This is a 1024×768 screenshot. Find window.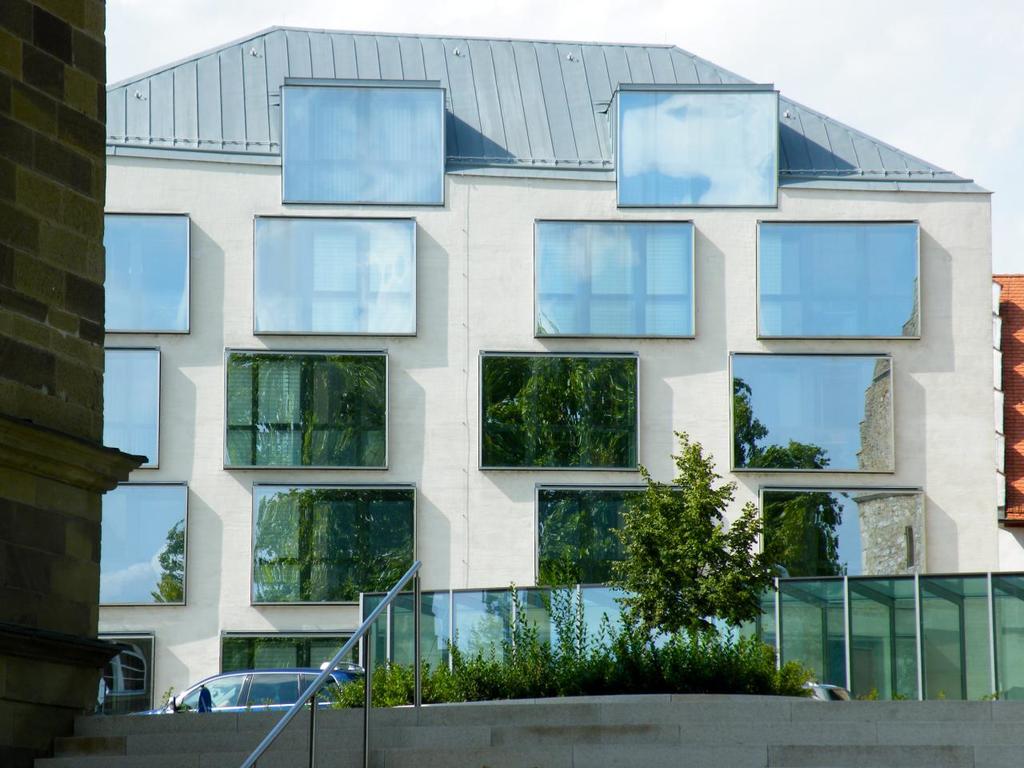
Bounding box: <region>614, 84, 778, 206</region>.
